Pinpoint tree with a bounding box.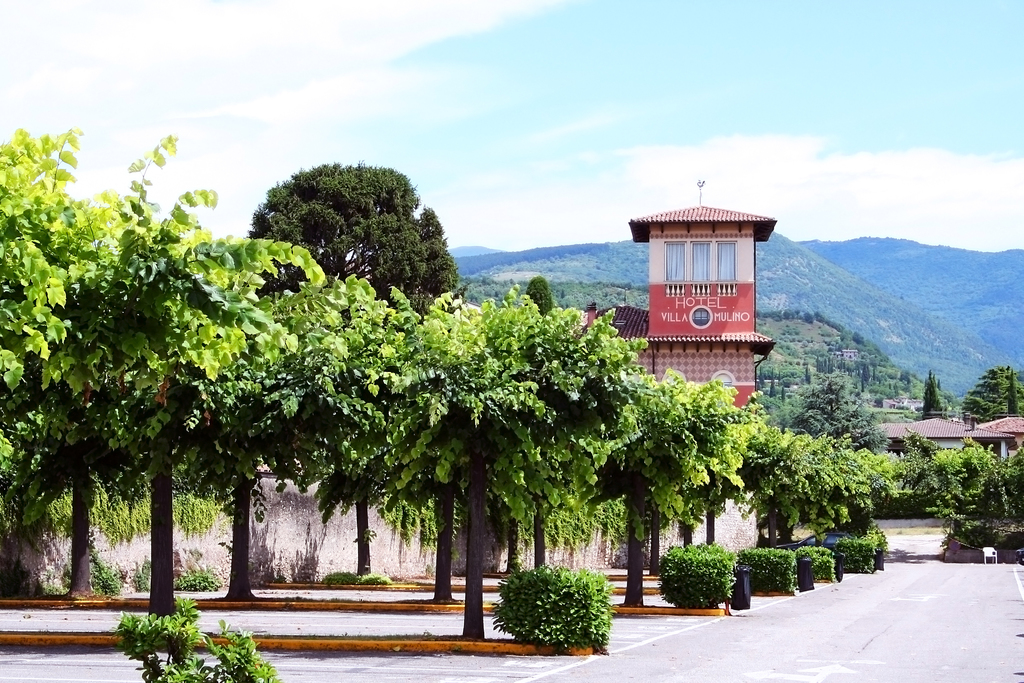
detection(815, 438, 876, 568).
